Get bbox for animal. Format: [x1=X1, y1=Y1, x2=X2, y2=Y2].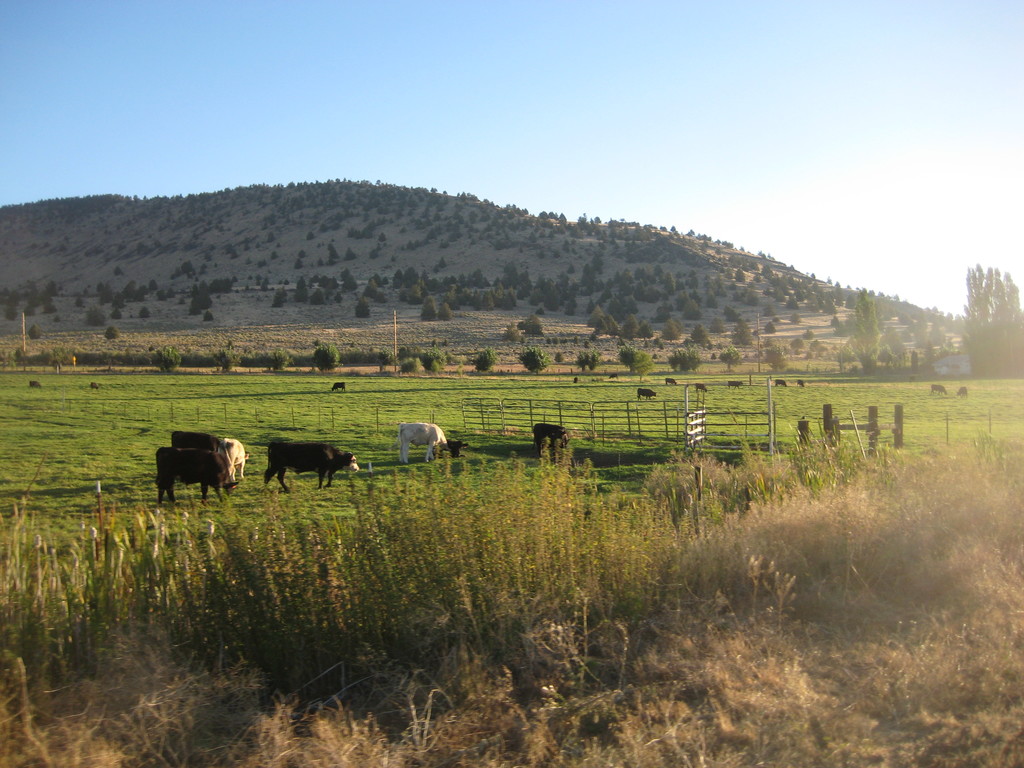
[x1=172, y1=428, x2=225, y2=503].
